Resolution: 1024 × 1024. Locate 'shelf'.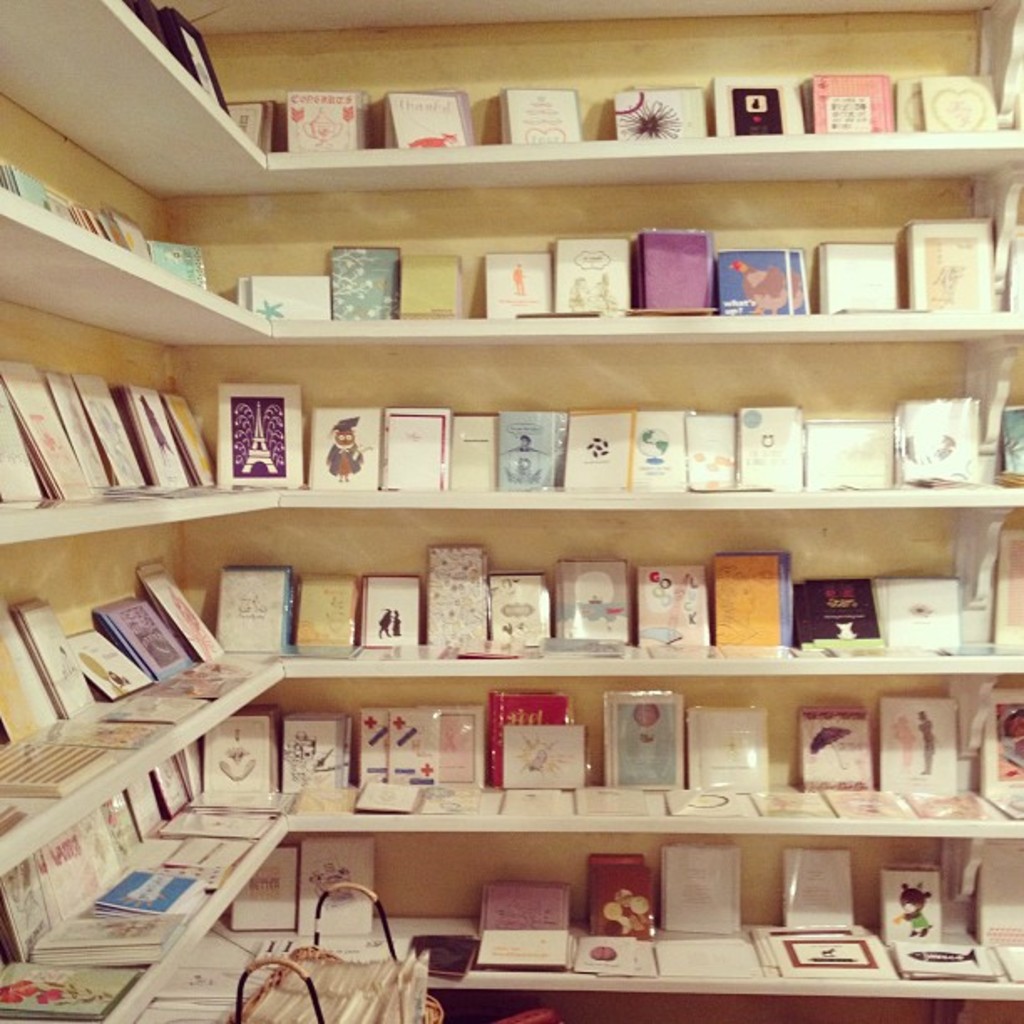
0 0 1022 201.
